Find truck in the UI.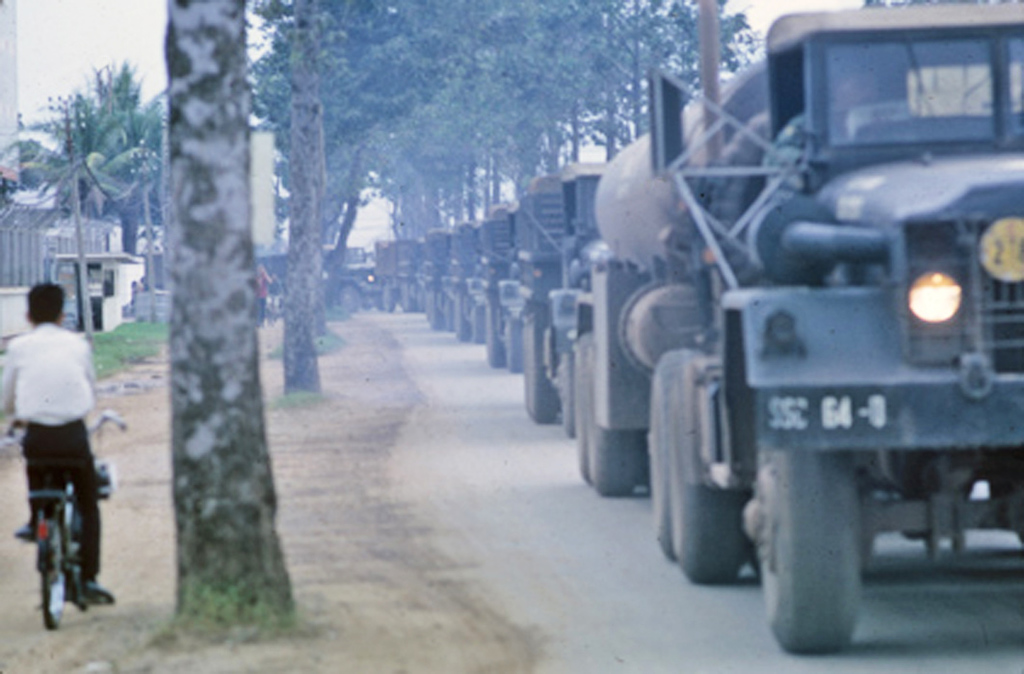
UI element at bbox(248, 243, 374, 313).
